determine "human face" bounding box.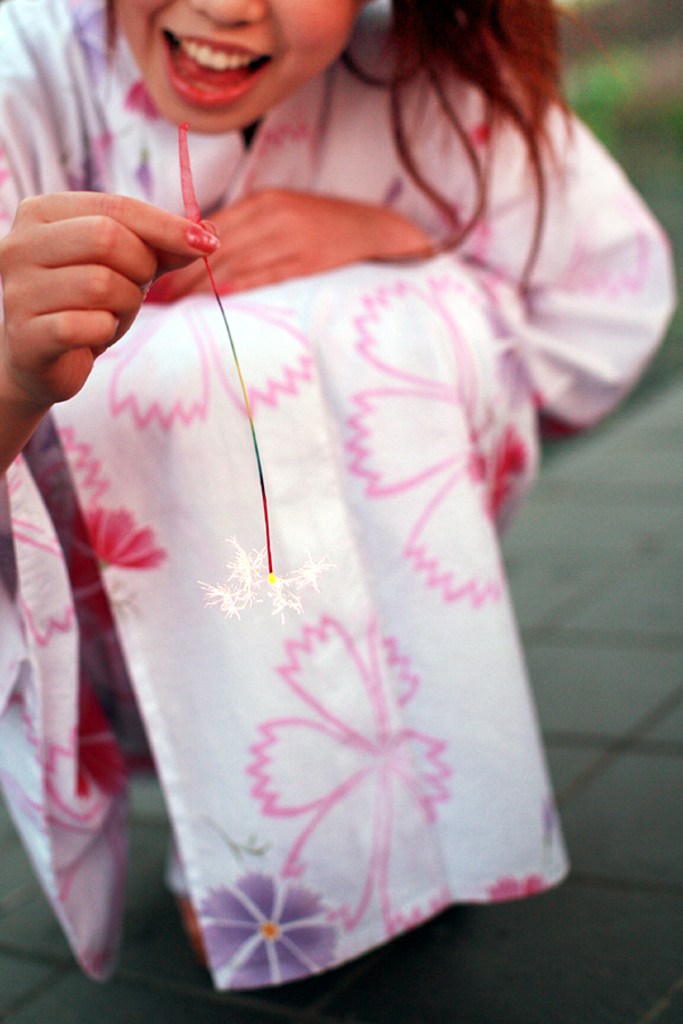
Determined: <box>107,2,371,132</box>.
